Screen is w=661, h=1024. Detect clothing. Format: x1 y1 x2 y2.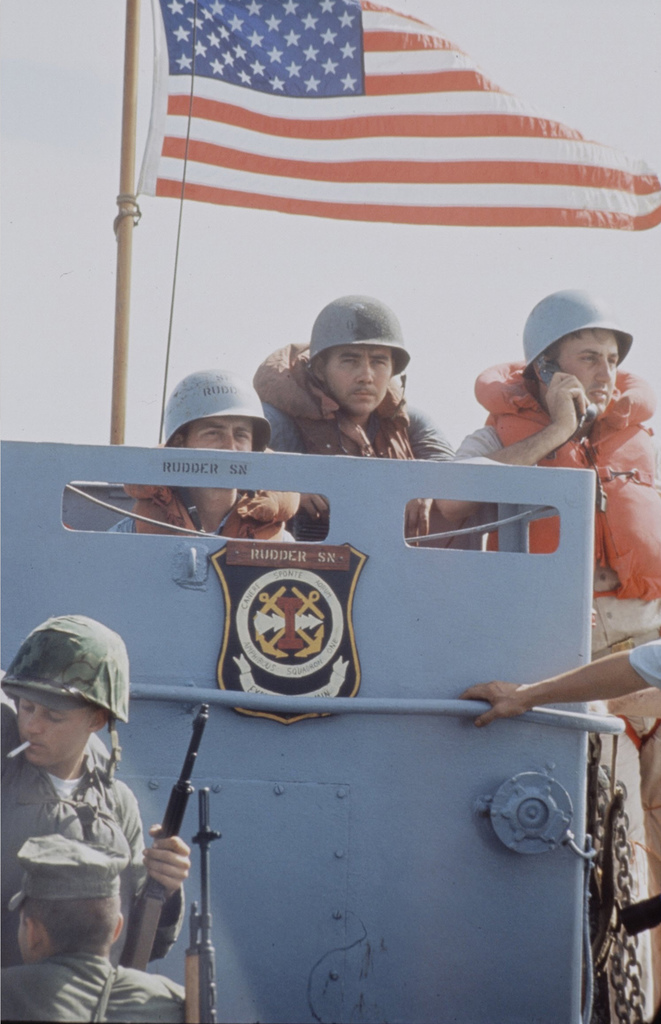
627 637 660 686.
